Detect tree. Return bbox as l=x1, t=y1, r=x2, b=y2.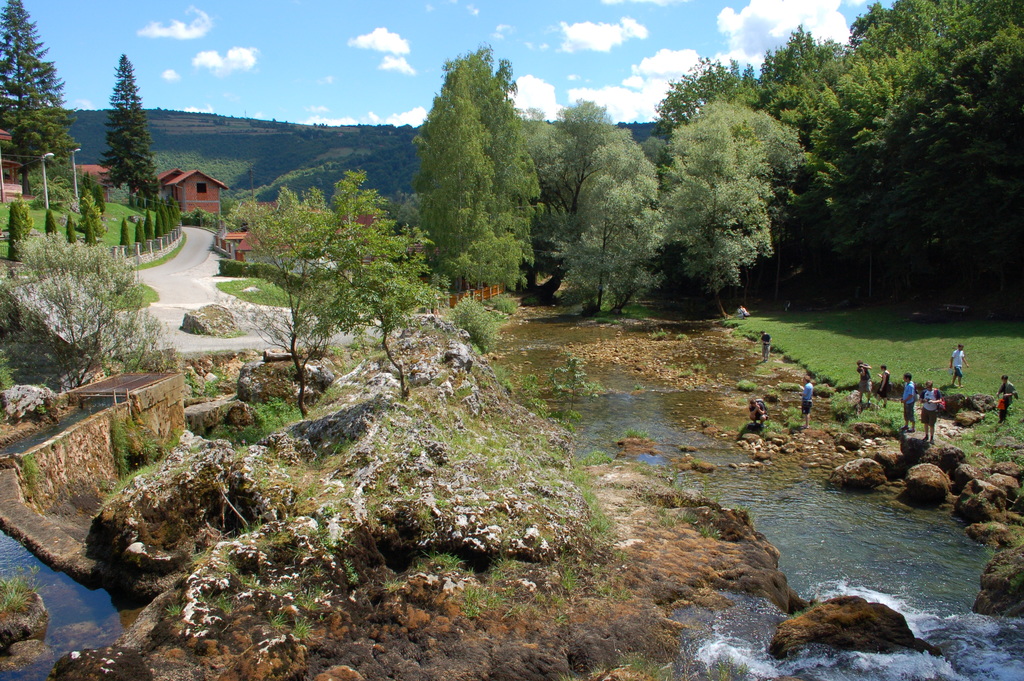
l=90, t=184, r=109, b=214.
